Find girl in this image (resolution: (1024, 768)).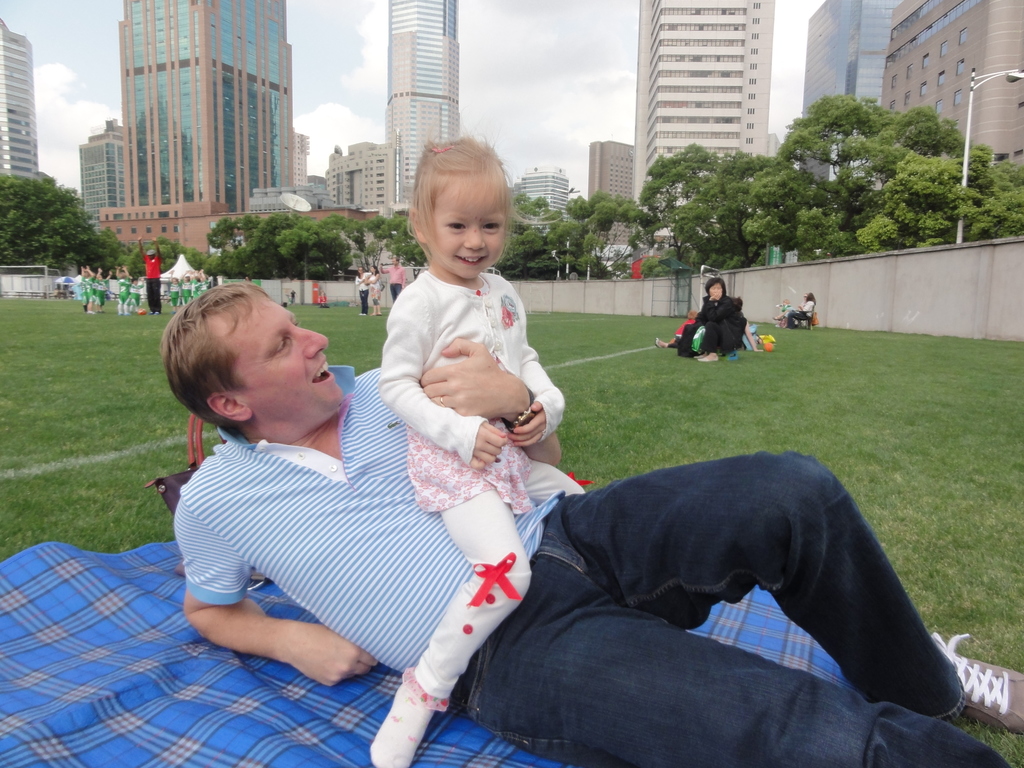
<bbox>378, 130, 589, 767</bbox>.
